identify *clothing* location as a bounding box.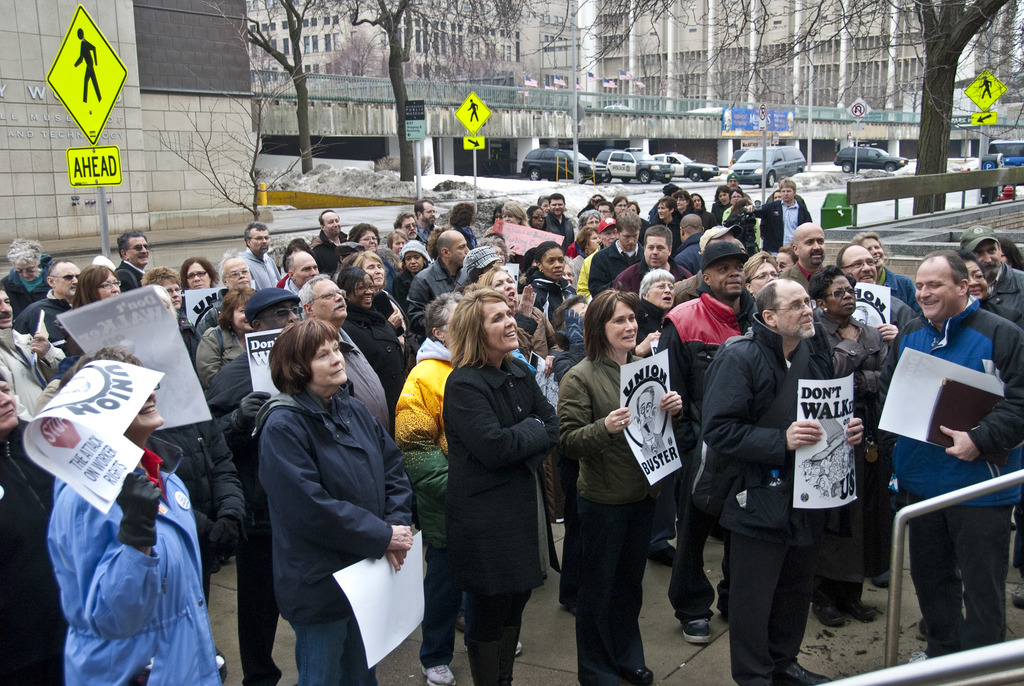
region(0, 322, 67, 411).
